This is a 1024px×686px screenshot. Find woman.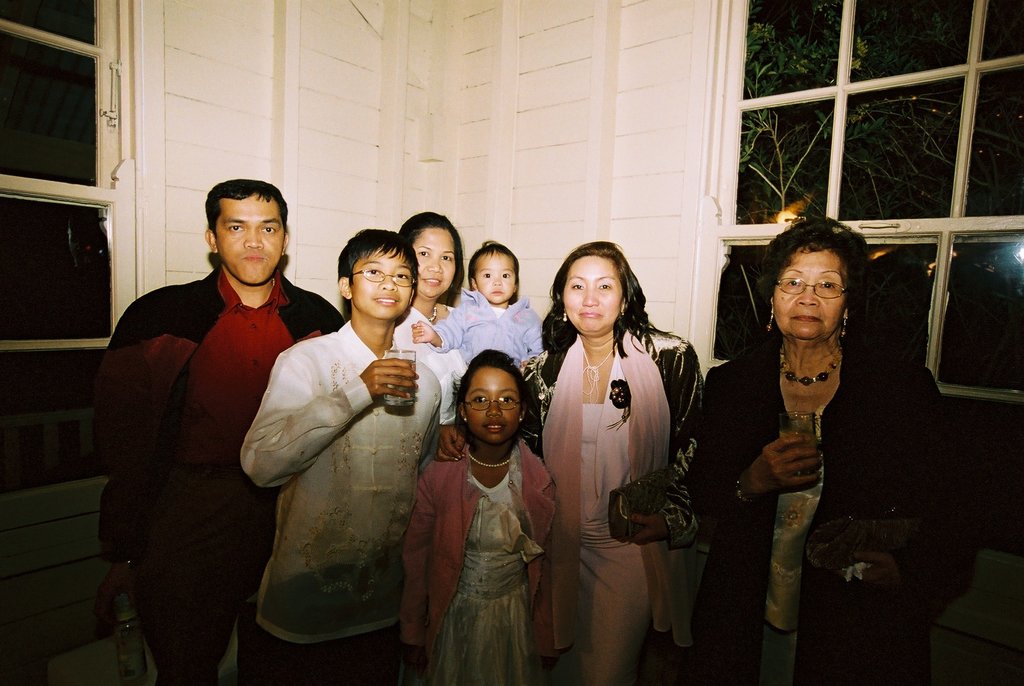
Bounding box: 670 212 1009 685.
